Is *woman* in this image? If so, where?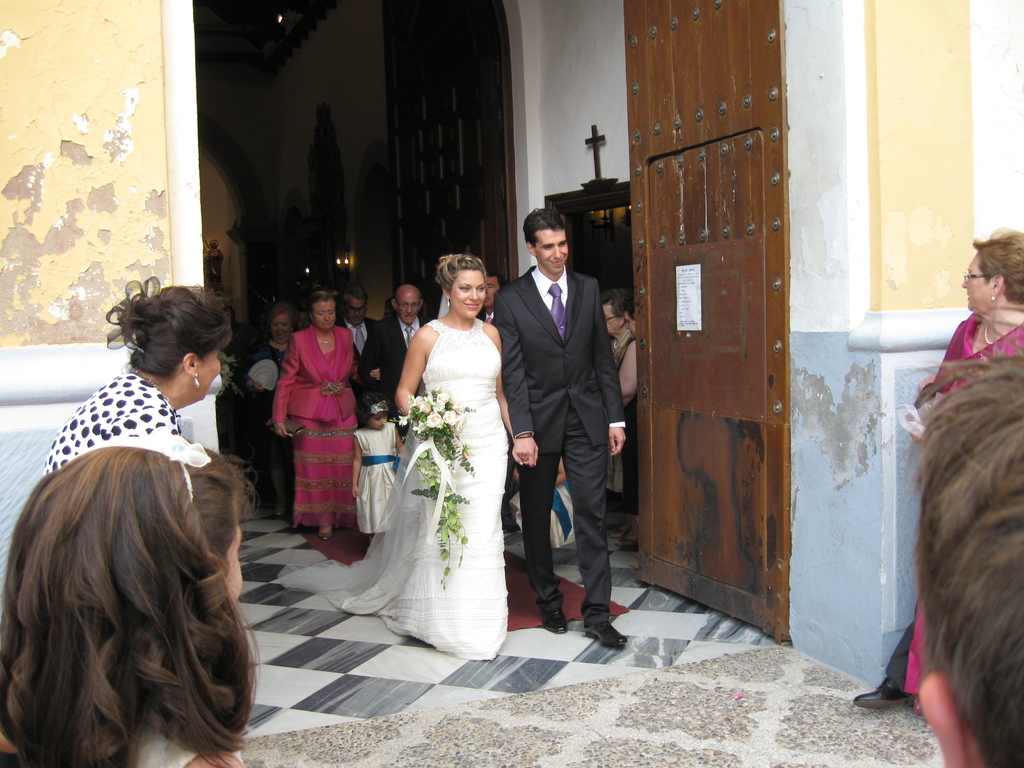
Yes, at detection(905, 230, 1023, 700).
